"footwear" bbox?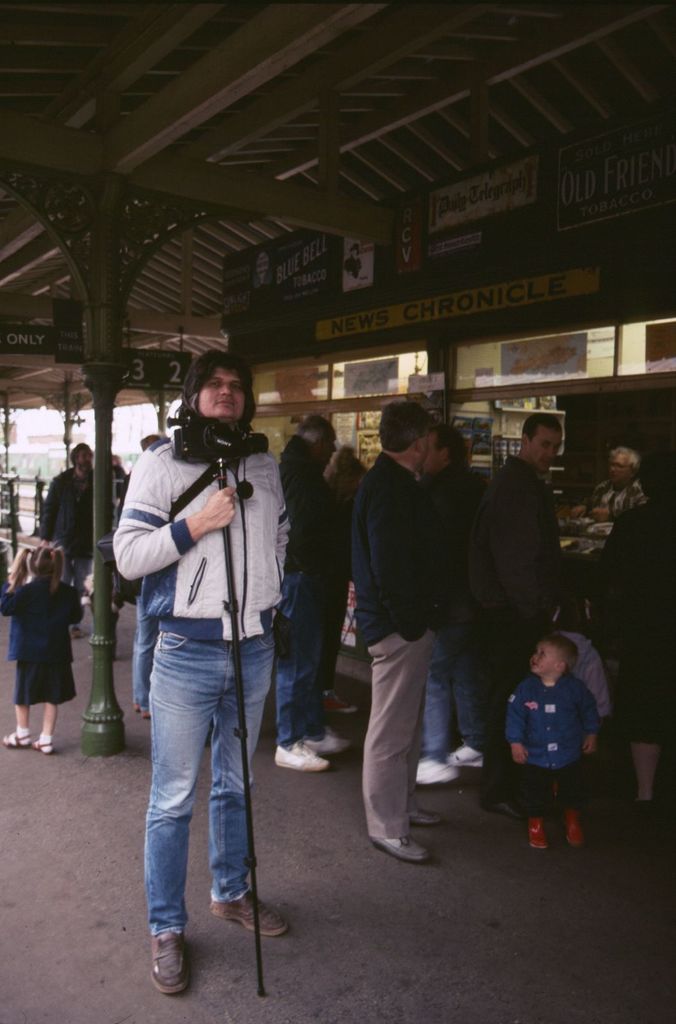
(479, 796, 534, 820)
